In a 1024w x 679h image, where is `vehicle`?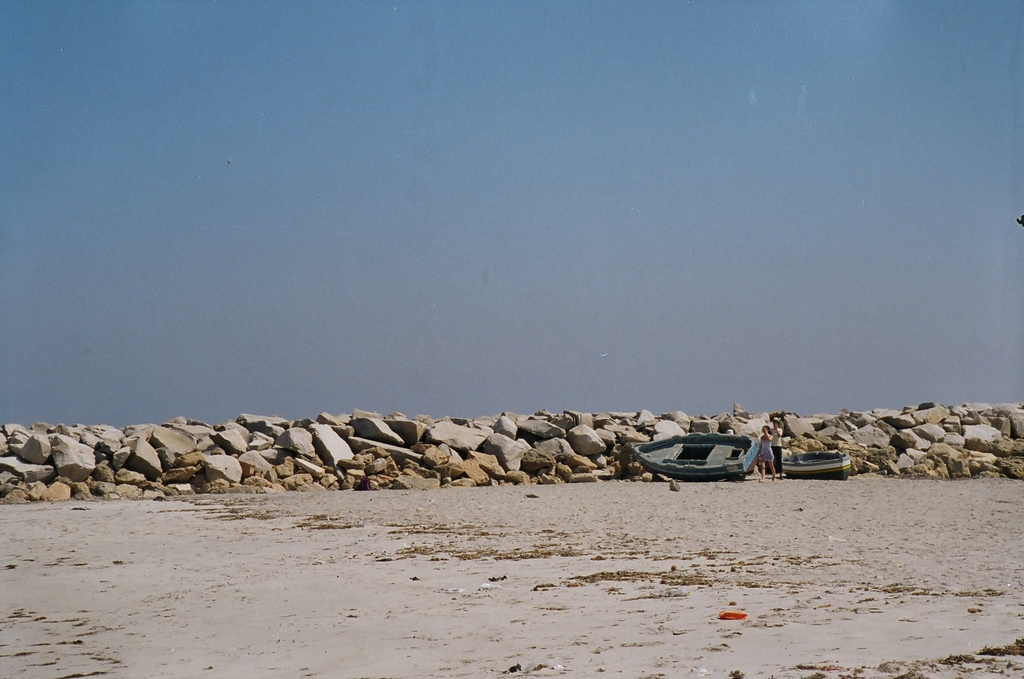
627:431:790:487.
